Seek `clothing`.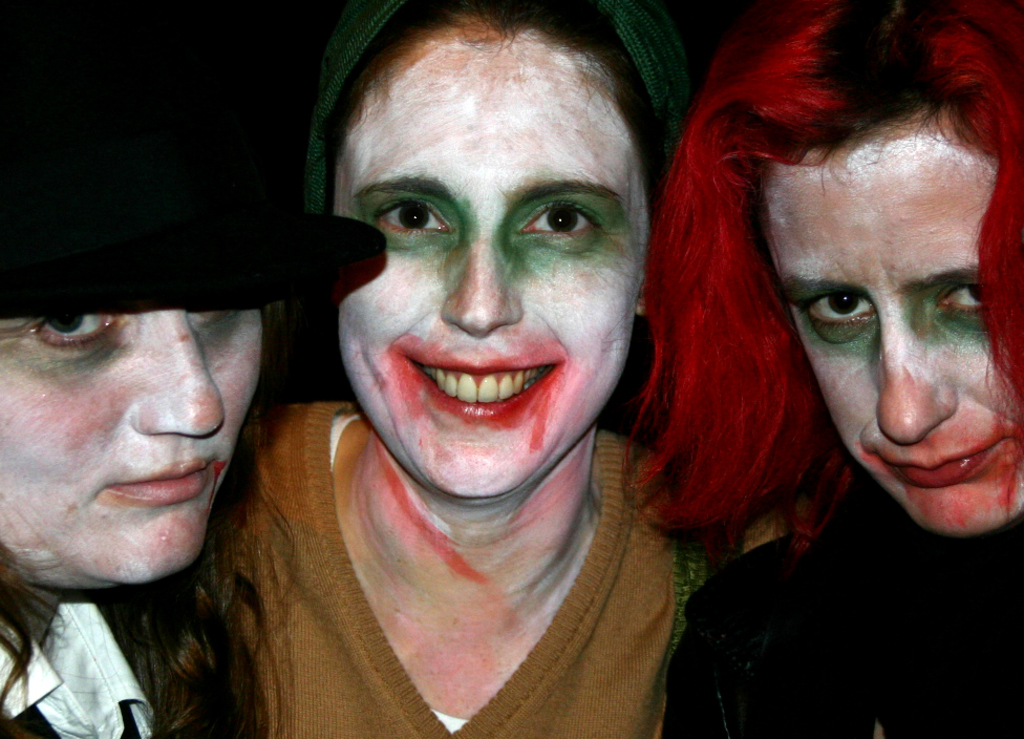
(x1=0, y1=6, x2=347, y2=738).
